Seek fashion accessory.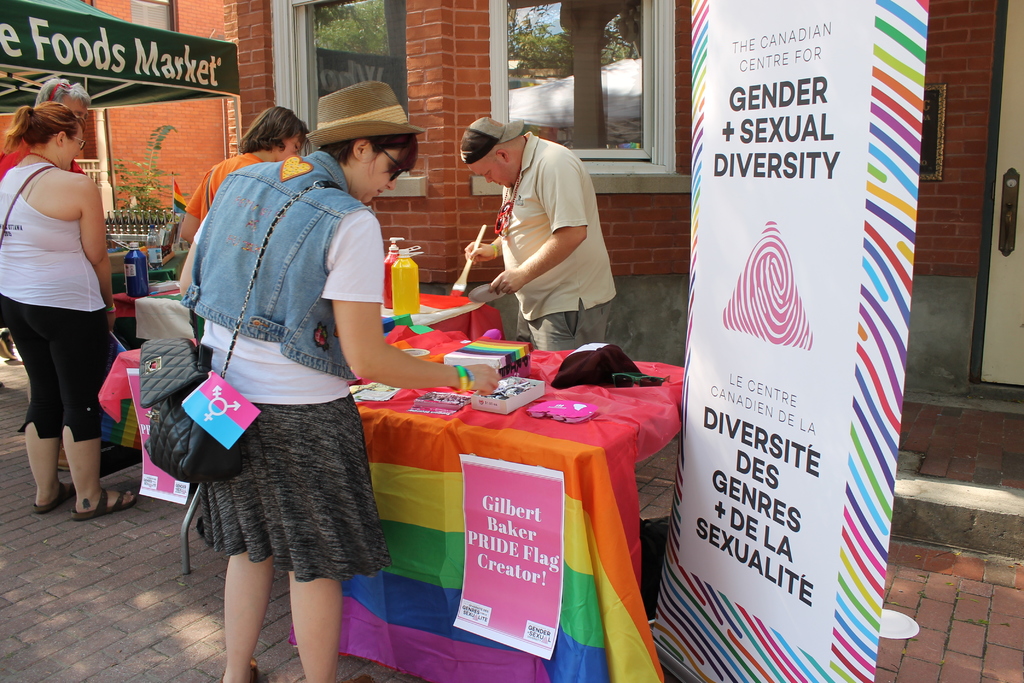
{"x1": 492, "y1": 199, "x2": 509, "y2": 234}.
